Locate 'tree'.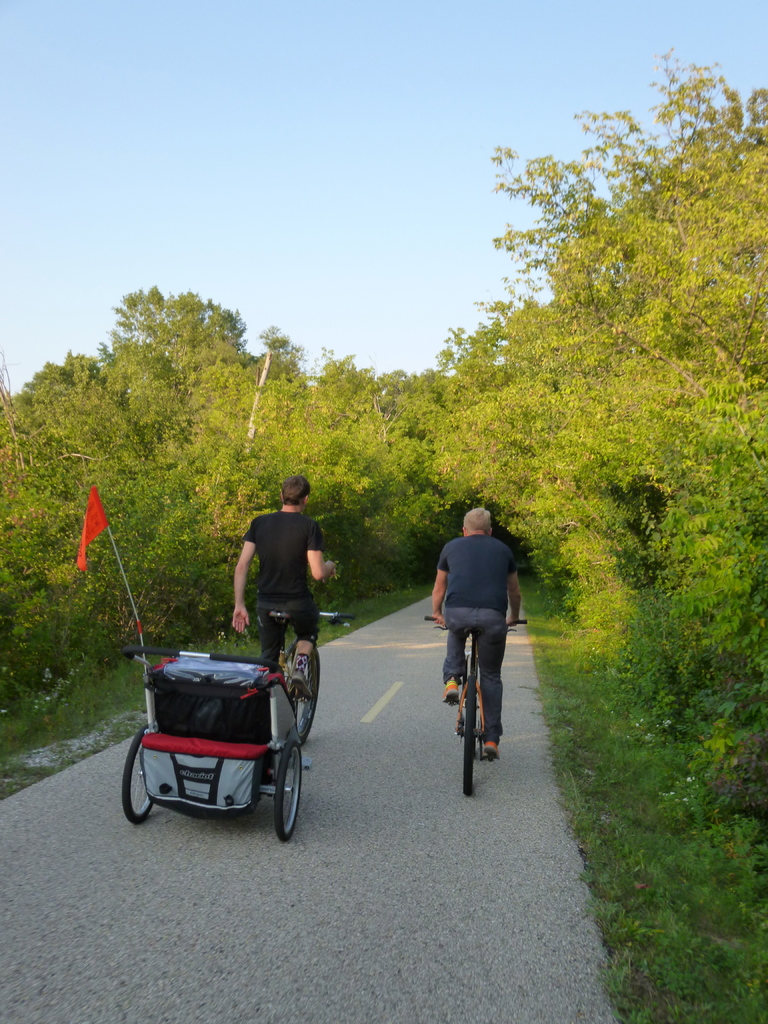
Bounding box: {"left": 109, "top": 282, "right": 260, "bottom": 400}.
